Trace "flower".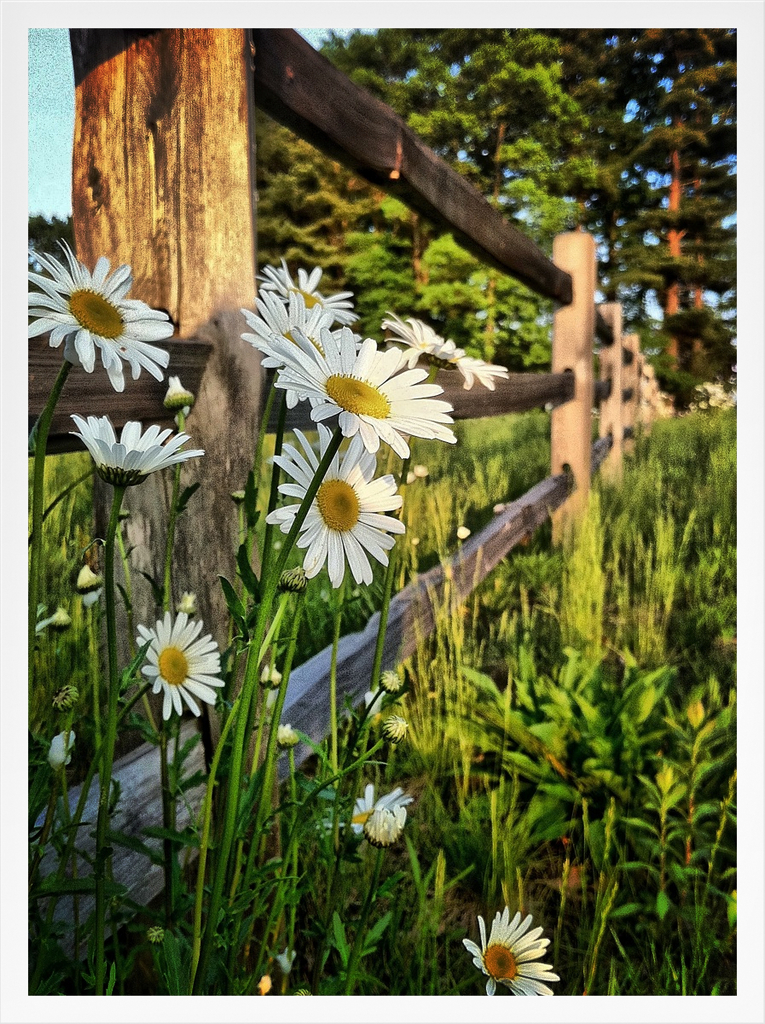
Traced to [67,418,204,497].
